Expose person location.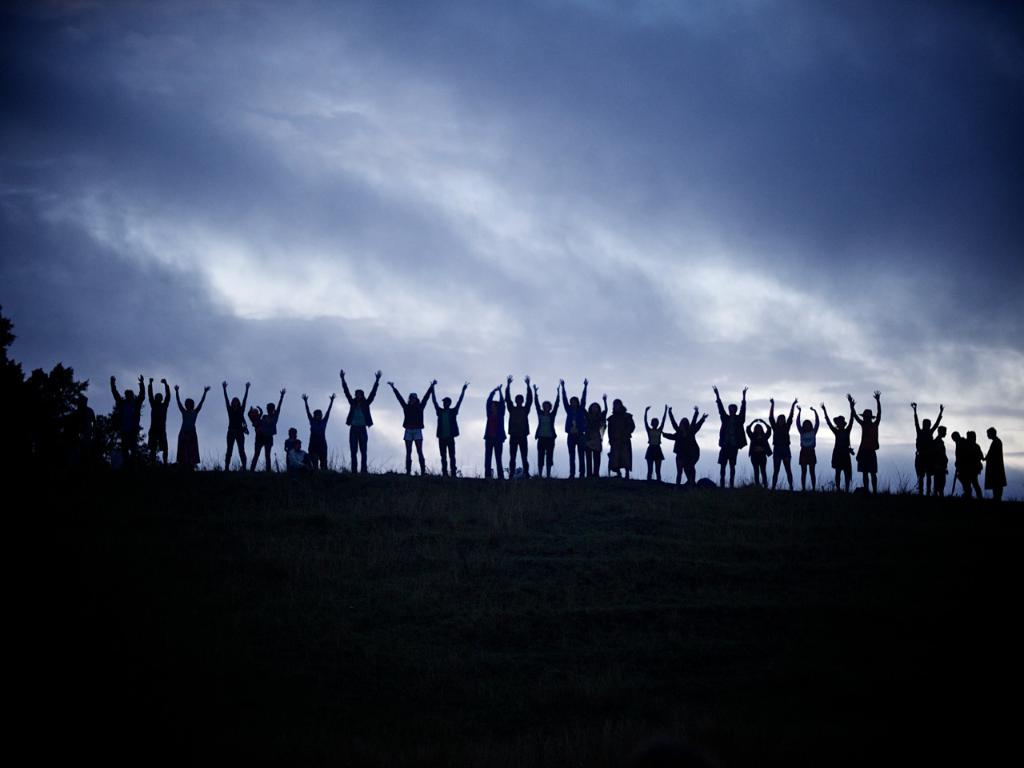
Exposed at (534, 382, 562, 486).
